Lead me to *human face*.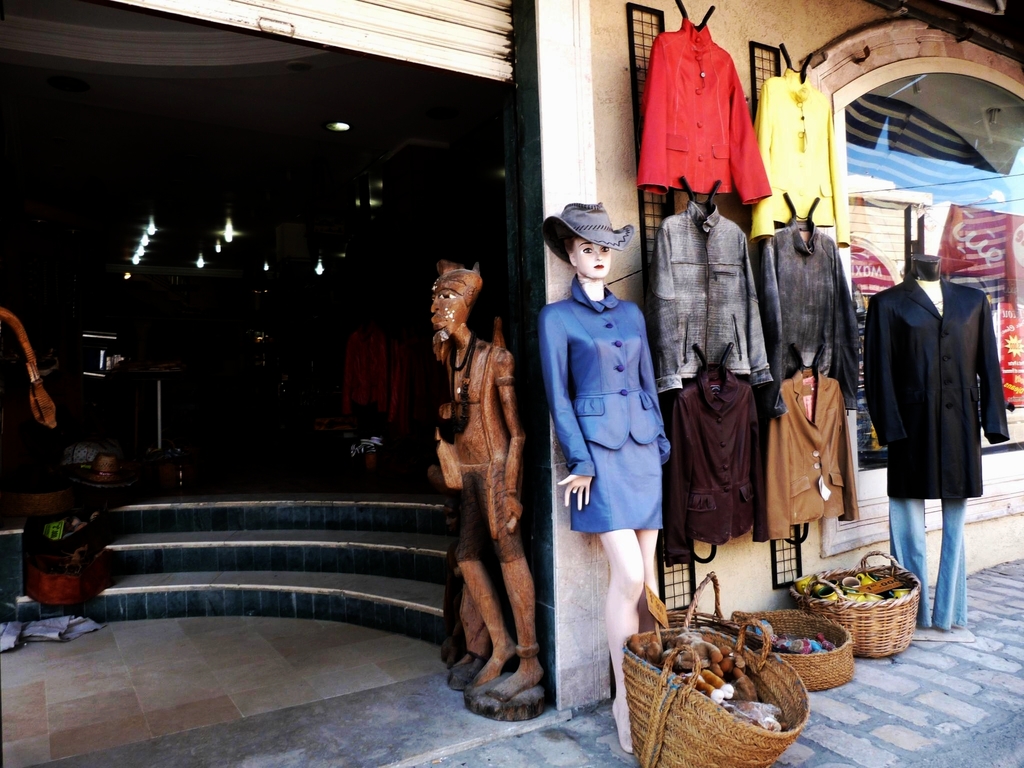
Lead to x1=429 y1=280 x2=474 y2=331.
